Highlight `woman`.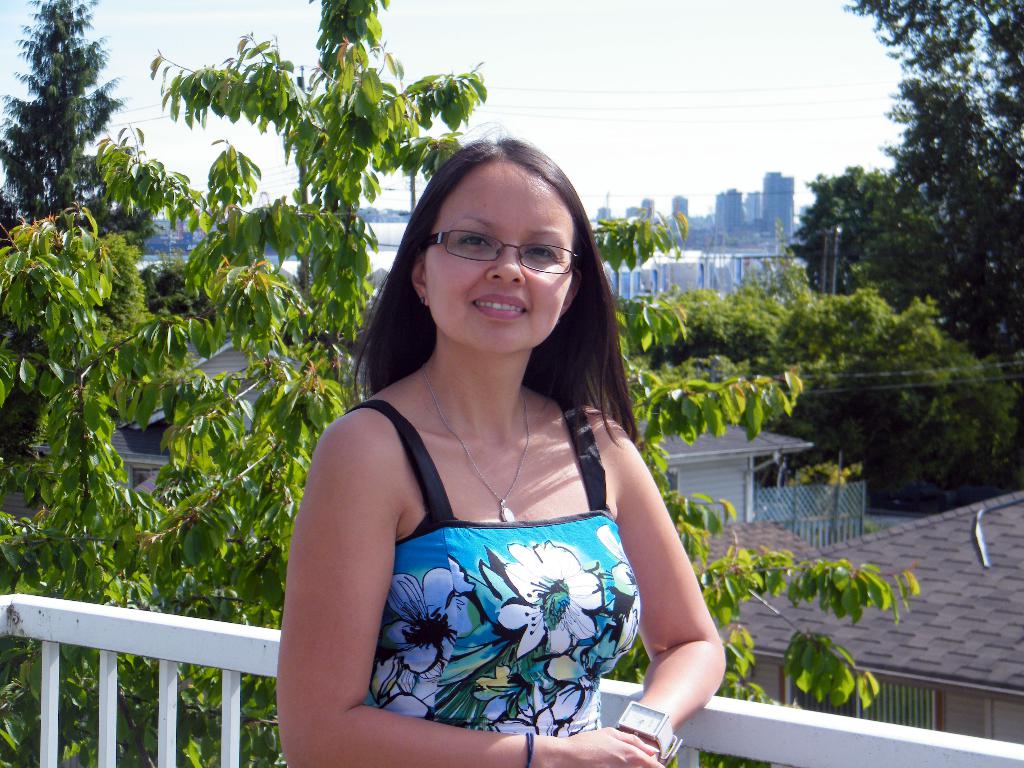
Highlighted region: <box>255,132,707,767</box>.
